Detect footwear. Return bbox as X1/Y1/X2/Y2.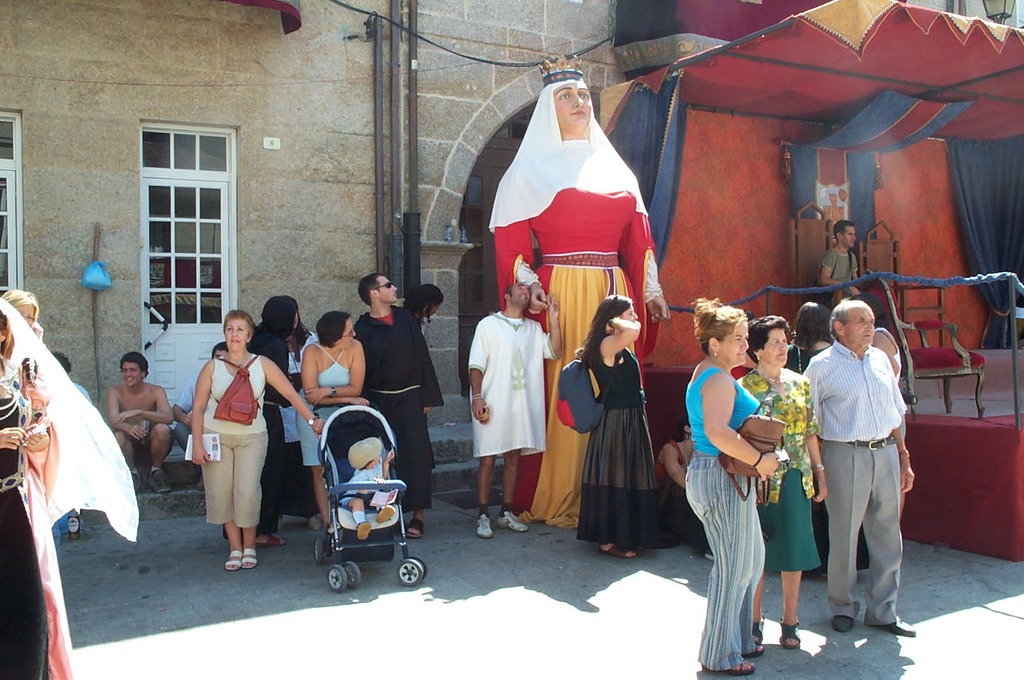
307/513/319/532.
